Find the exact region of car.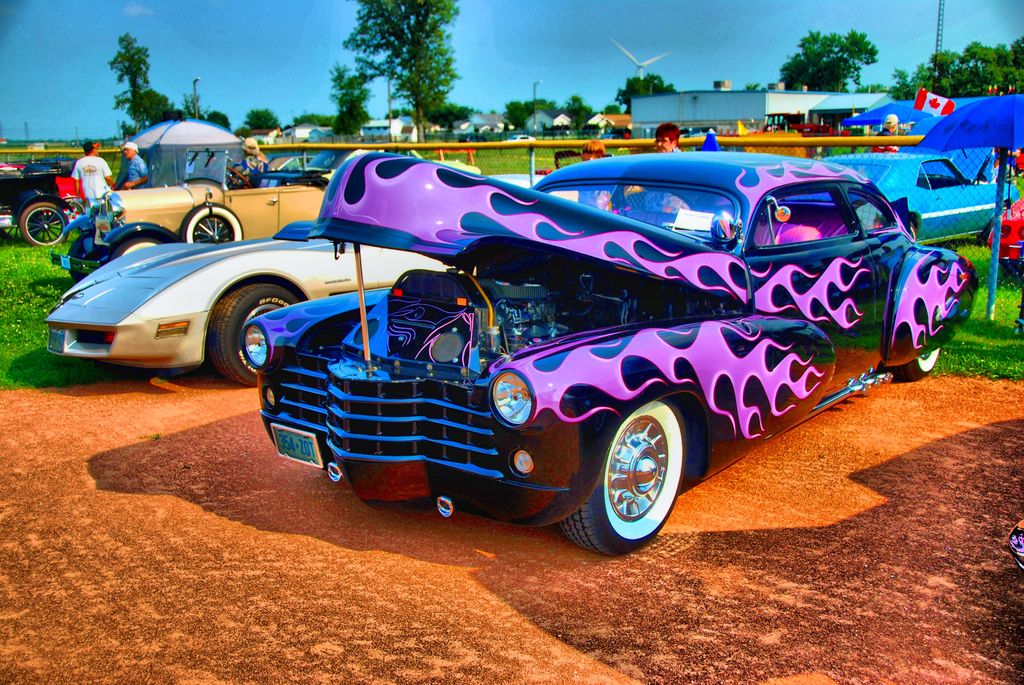
Exact region: 31, 145, 334, 265.
